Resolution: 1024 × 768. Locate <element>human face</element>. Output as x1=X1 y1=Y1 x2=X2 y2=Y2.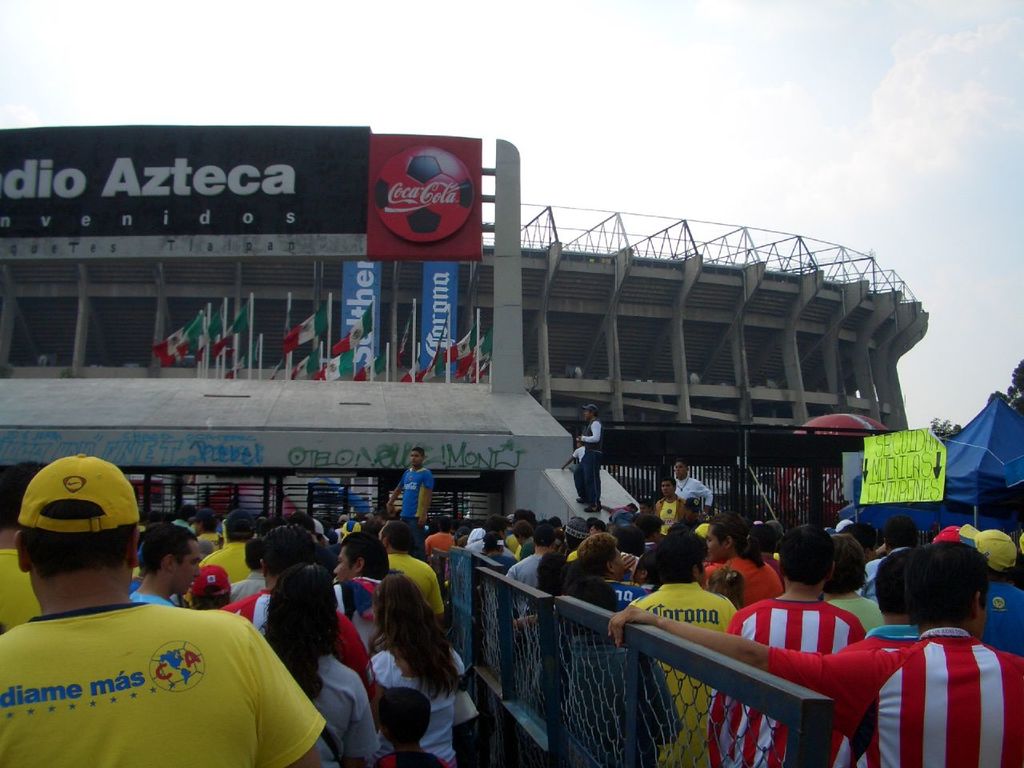
x1=658 y1=478 x2=674 y2=500.
